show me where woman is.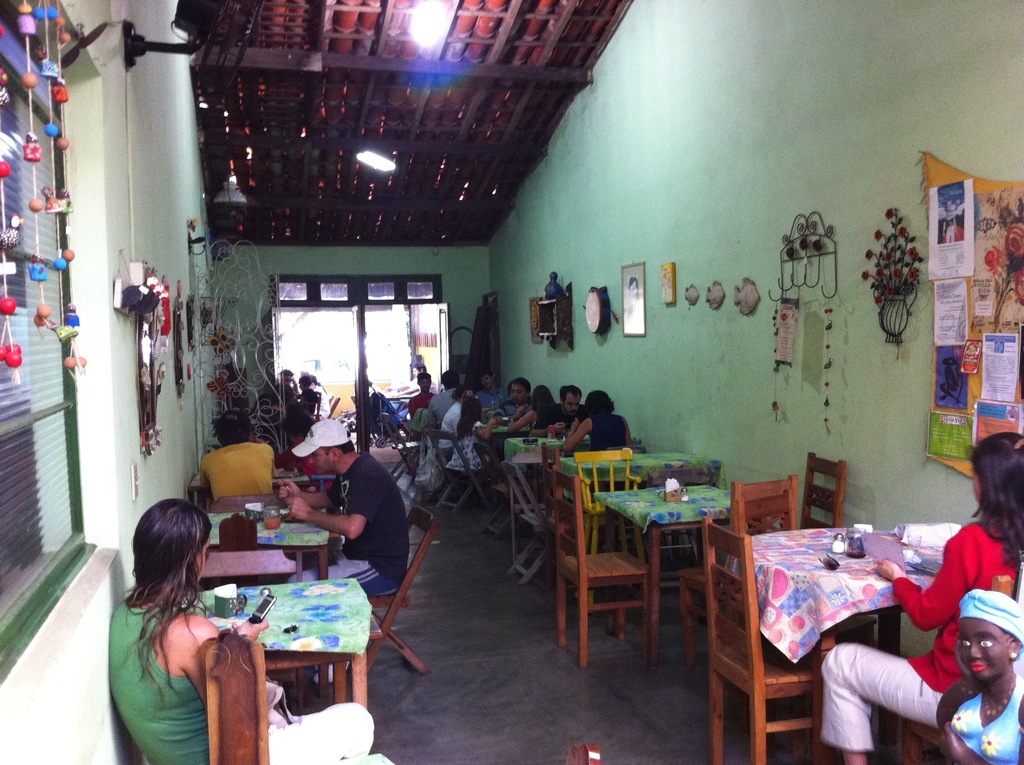
woman is at 943 592 1023 764.
